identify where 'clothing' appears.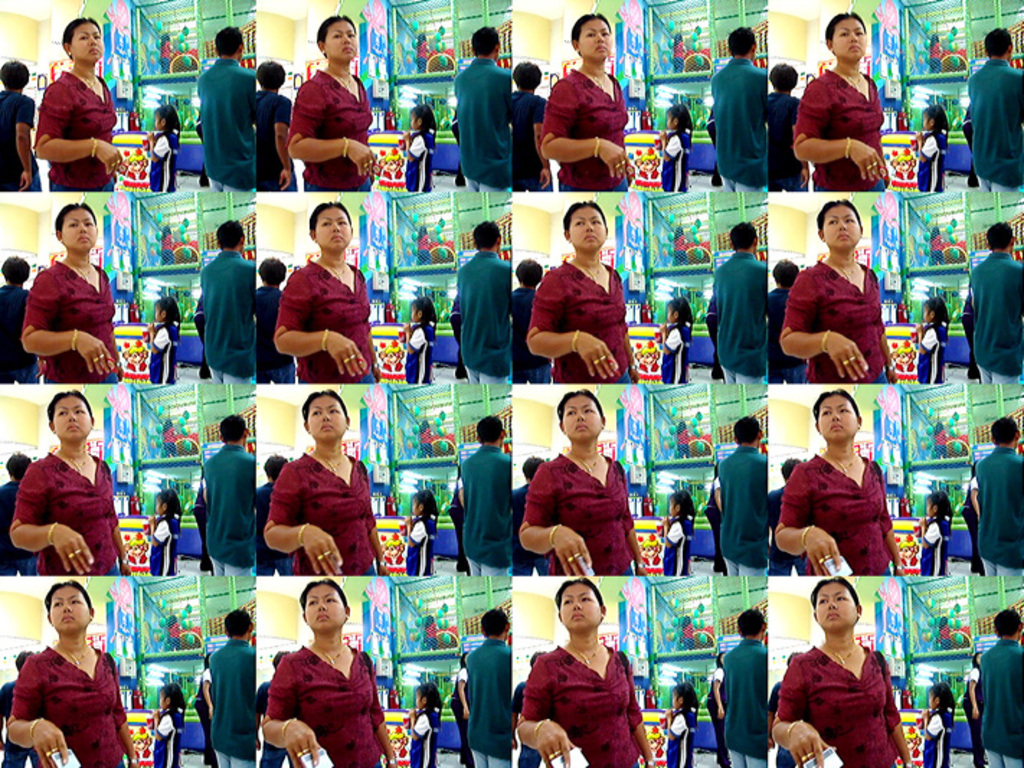
Appears at BBox(670, 40, 687, 75).
